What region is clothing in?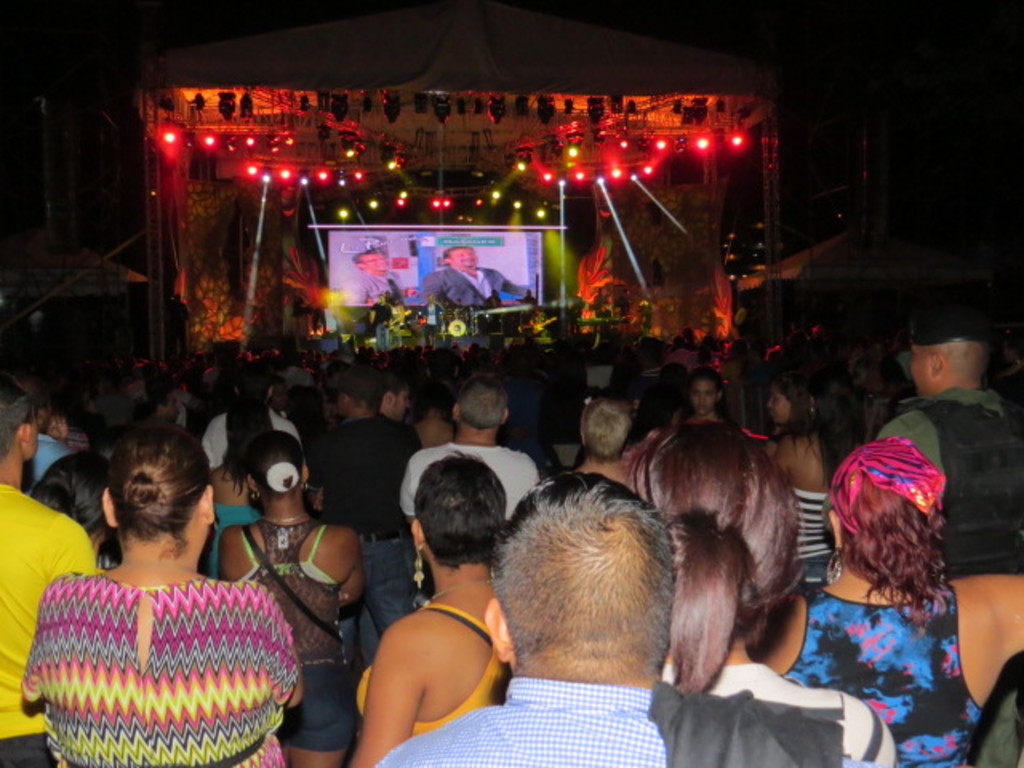
bbox=(0, 570, 312, 766).
